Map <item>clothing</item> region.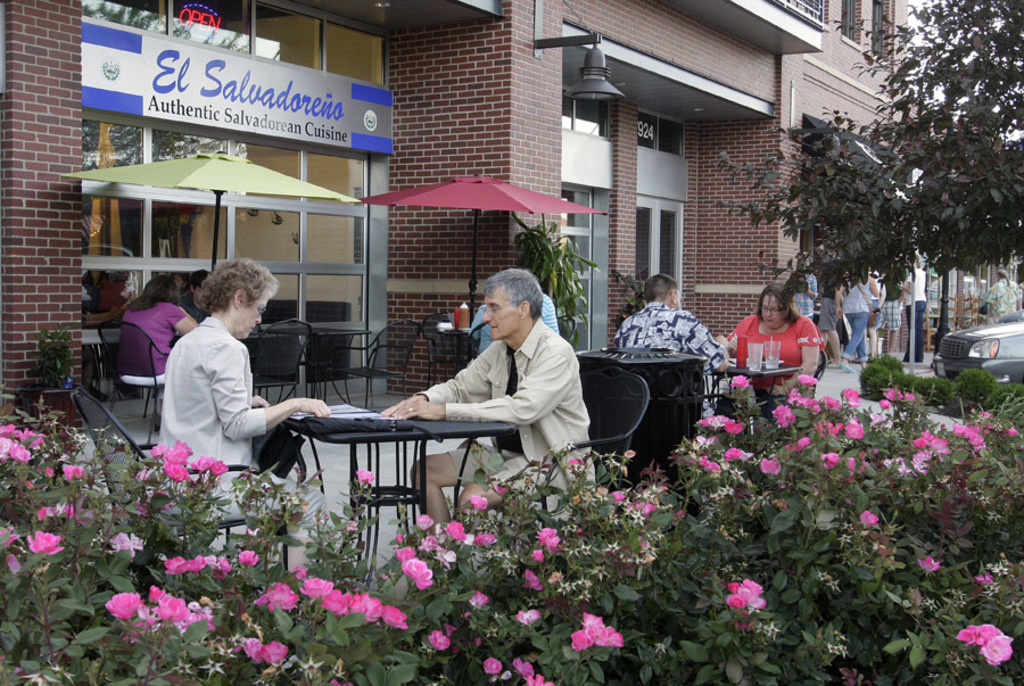
Mapped to [x1=732, y1=308, x2=820, y2=391].
